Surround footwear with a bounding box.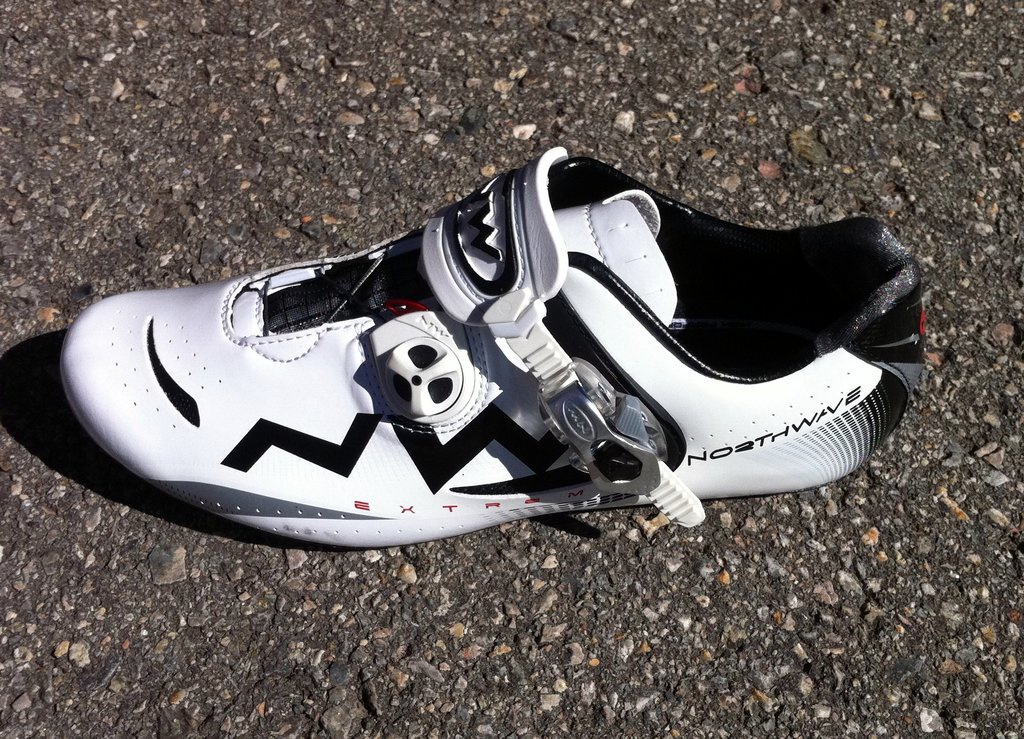
[58, 149, 929, 554].
